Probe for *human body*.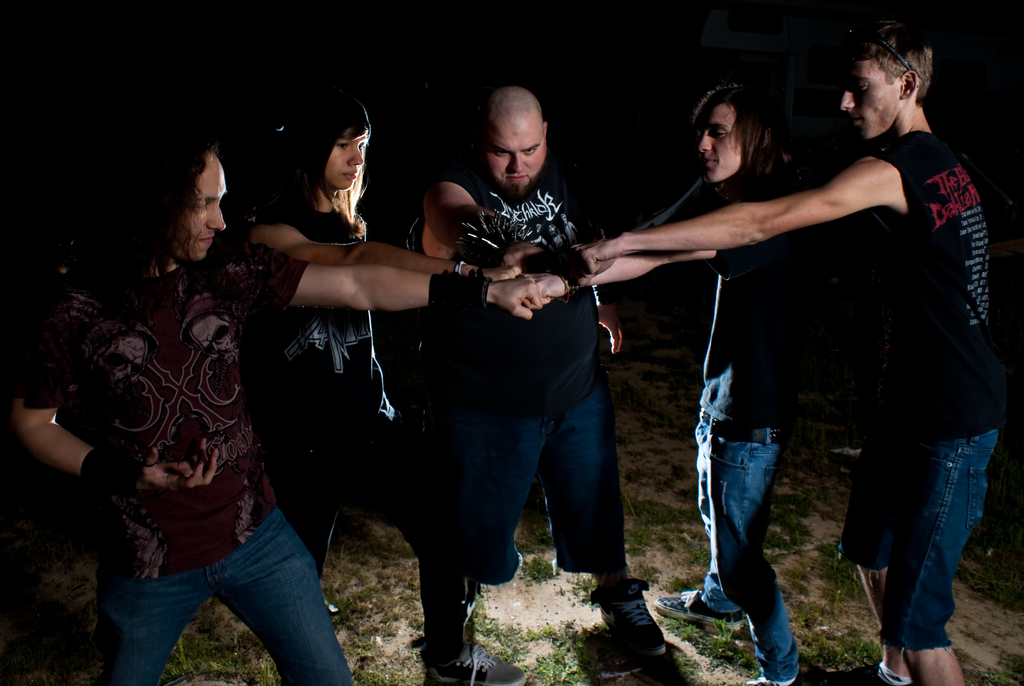
Probe result: <bbox>388, 67, 637, 685</bbox>.
